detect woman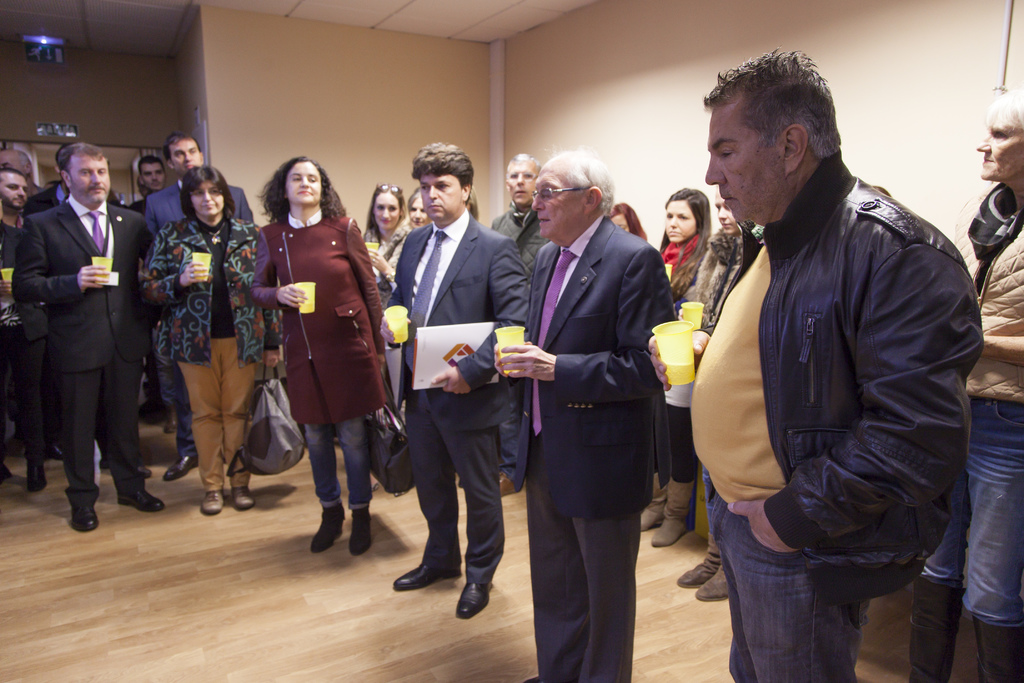
(left=360, top=179, right=404, bottom=318)
